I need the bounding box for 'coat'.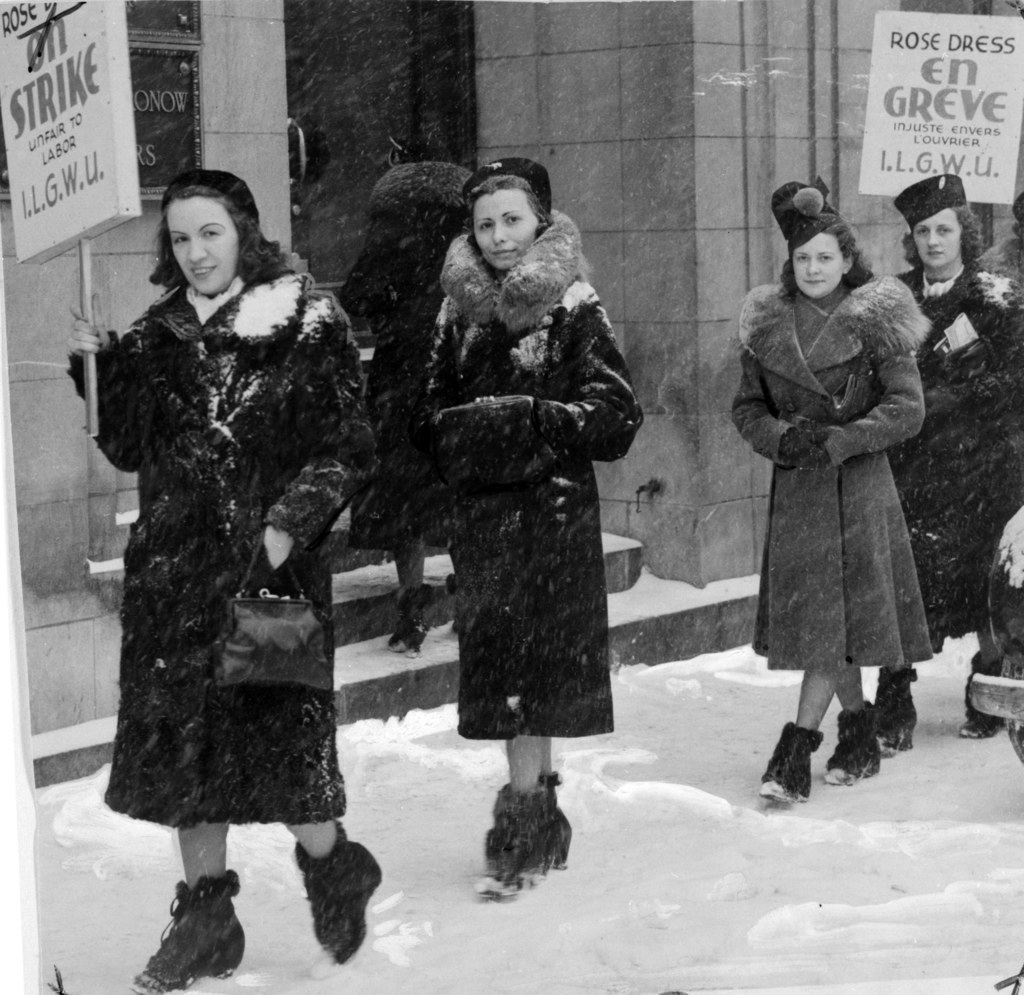
Here it is: 433 194 630 762.
